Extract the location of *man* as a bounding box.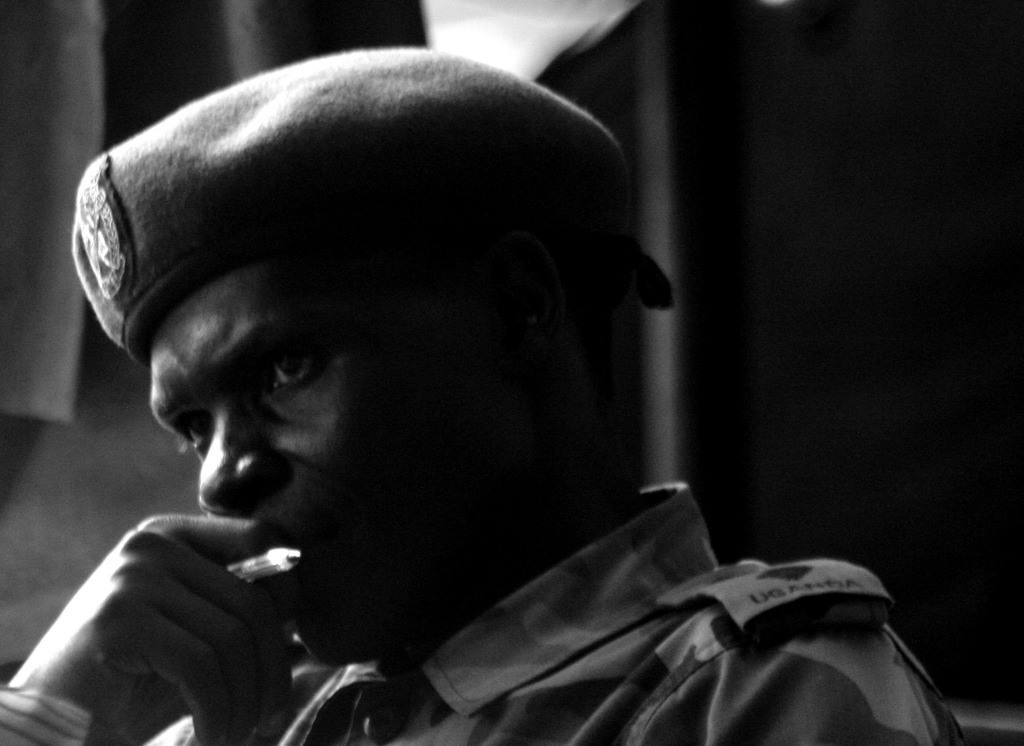
pyautogui.locateOnScreen(1, 47, 967, 745).
